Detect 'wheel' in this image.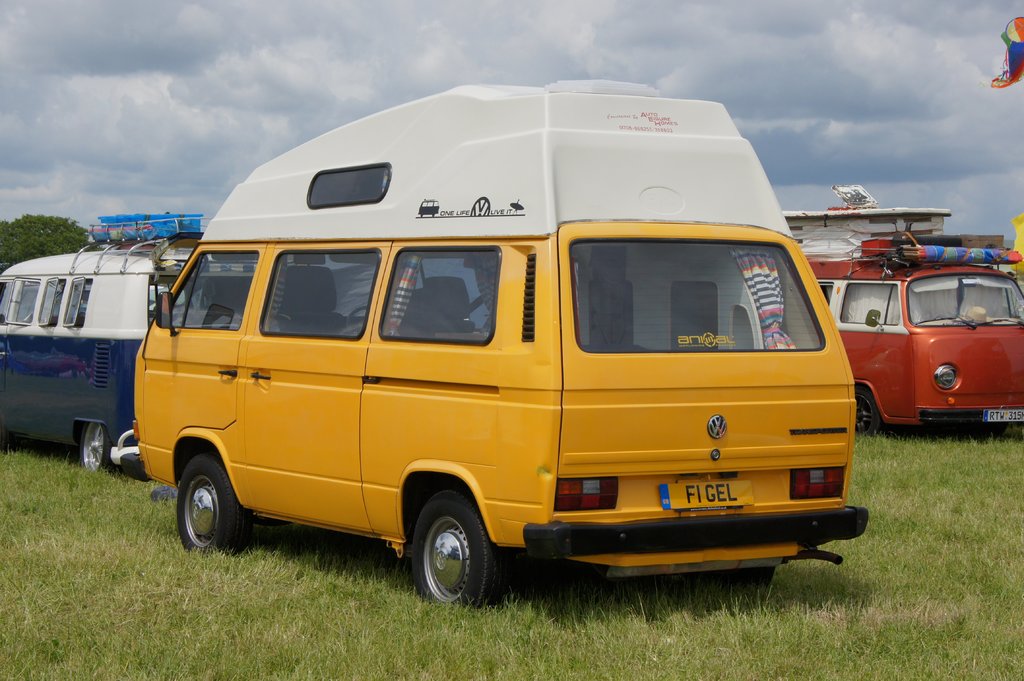
Detection: 854,385,879,439.
